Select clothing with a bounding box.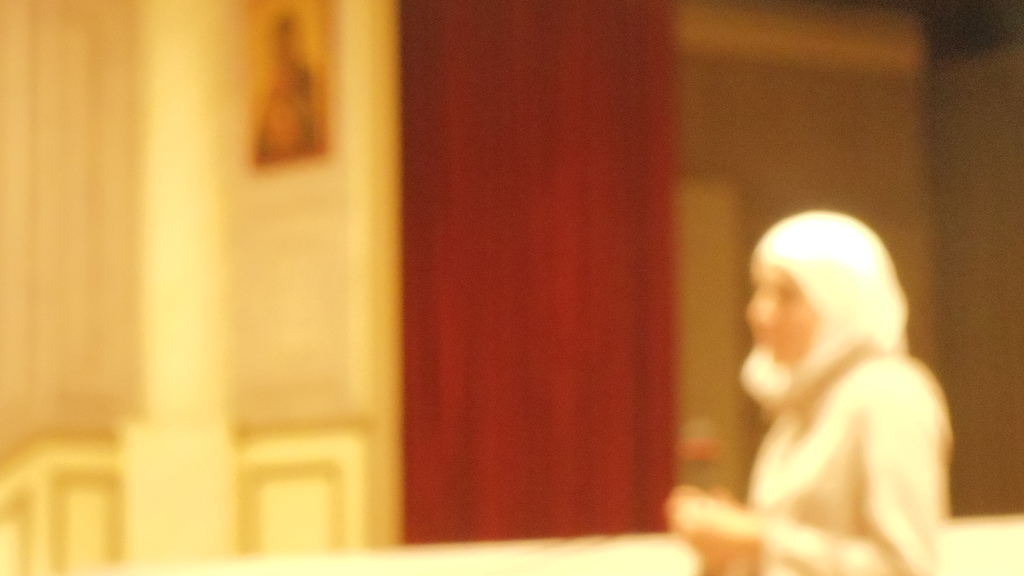
[740,204,957,575].
